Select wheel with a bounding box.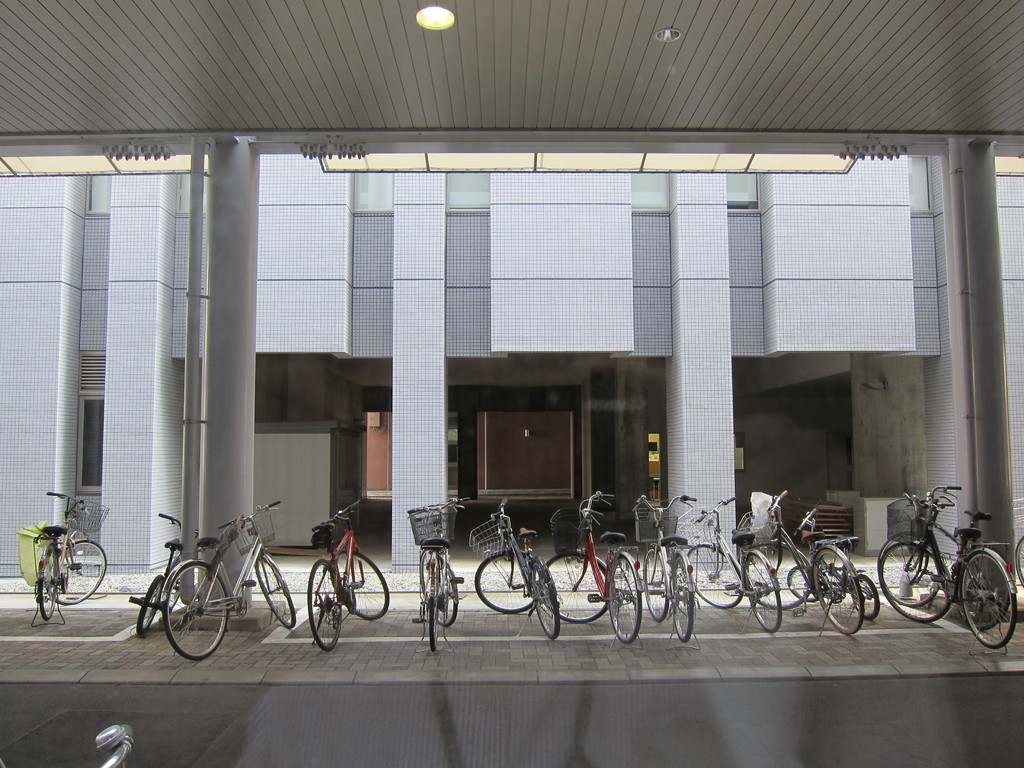
[left=1002, top=529, right=1023, bottom=580].
